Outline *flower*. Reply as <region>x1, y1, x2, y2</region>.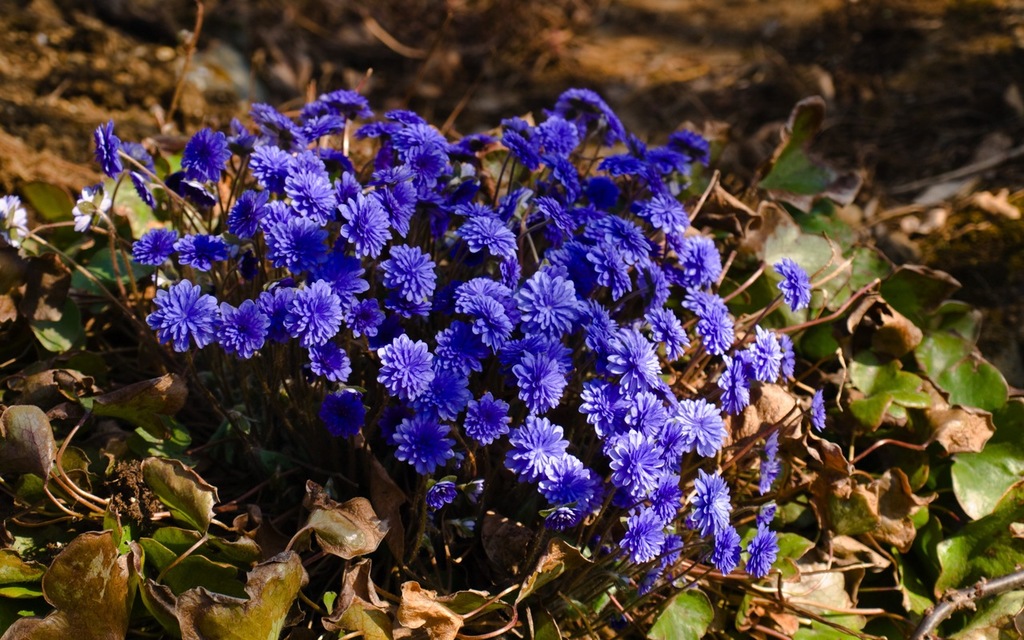
<region>118, 144, 156, 178</region>.
